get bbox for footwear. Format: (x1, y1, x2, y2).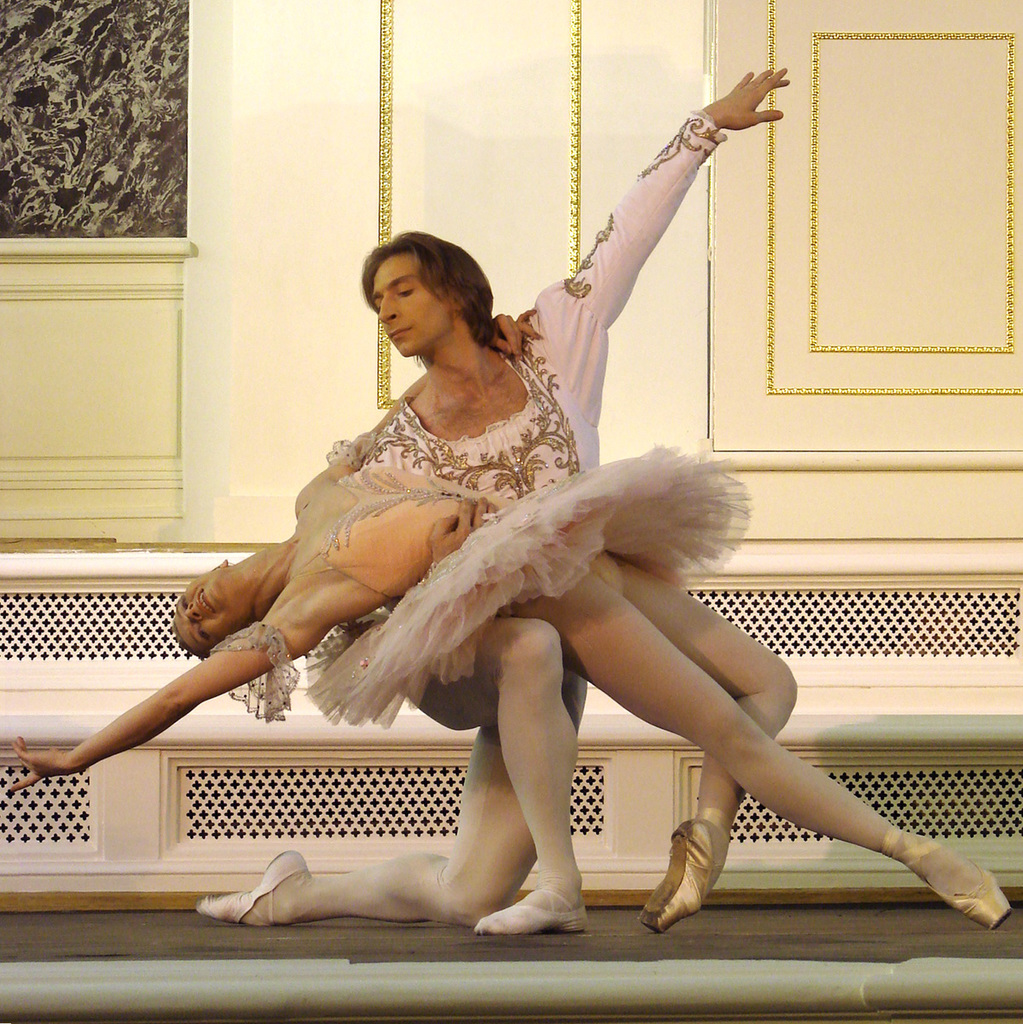
(882, 821, 1018, 937).
